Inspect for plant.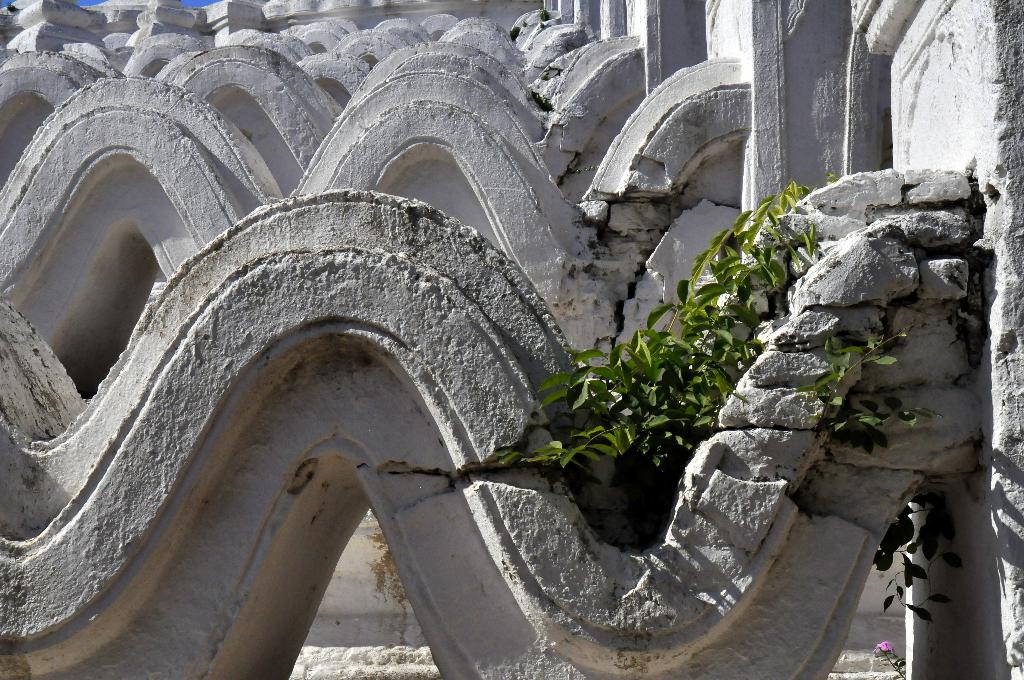
Inspection: (left=871, top=639, right=912, bottom=679).
